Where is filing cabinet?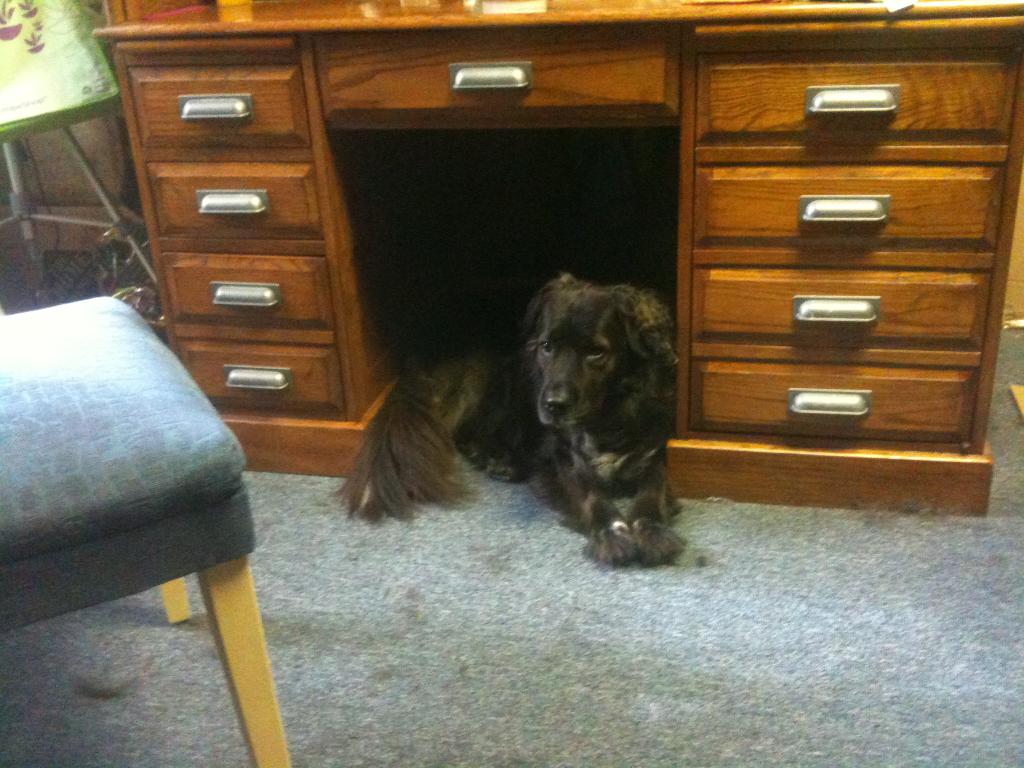
(107, 24, 381, 428).
